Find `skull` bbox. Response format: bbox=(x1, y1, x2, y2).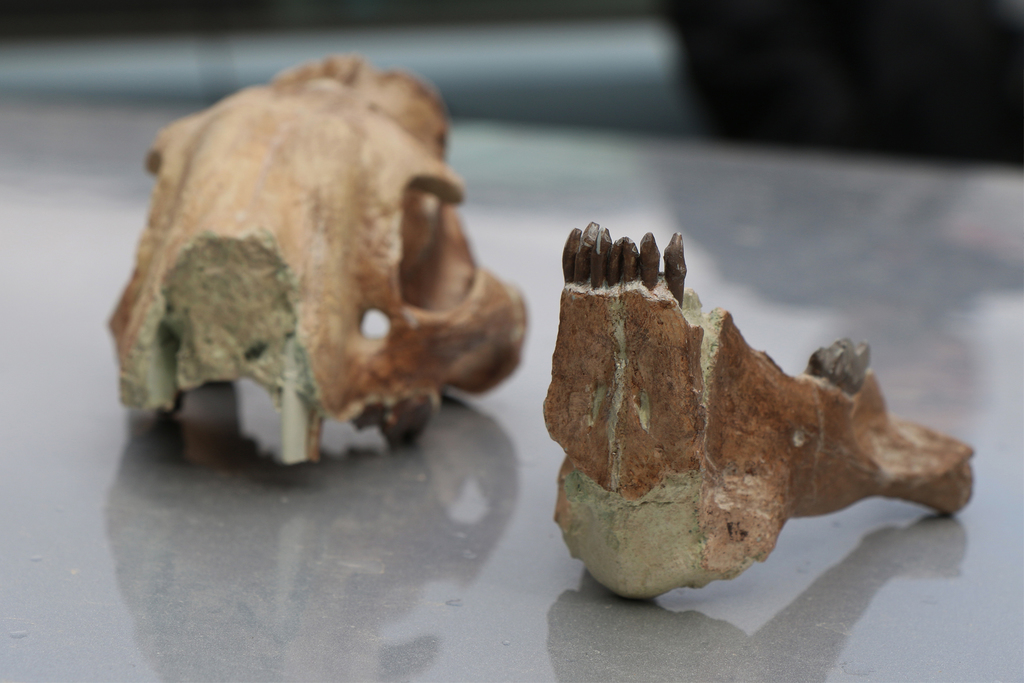
bbox=(545, 224, 979, 602).
